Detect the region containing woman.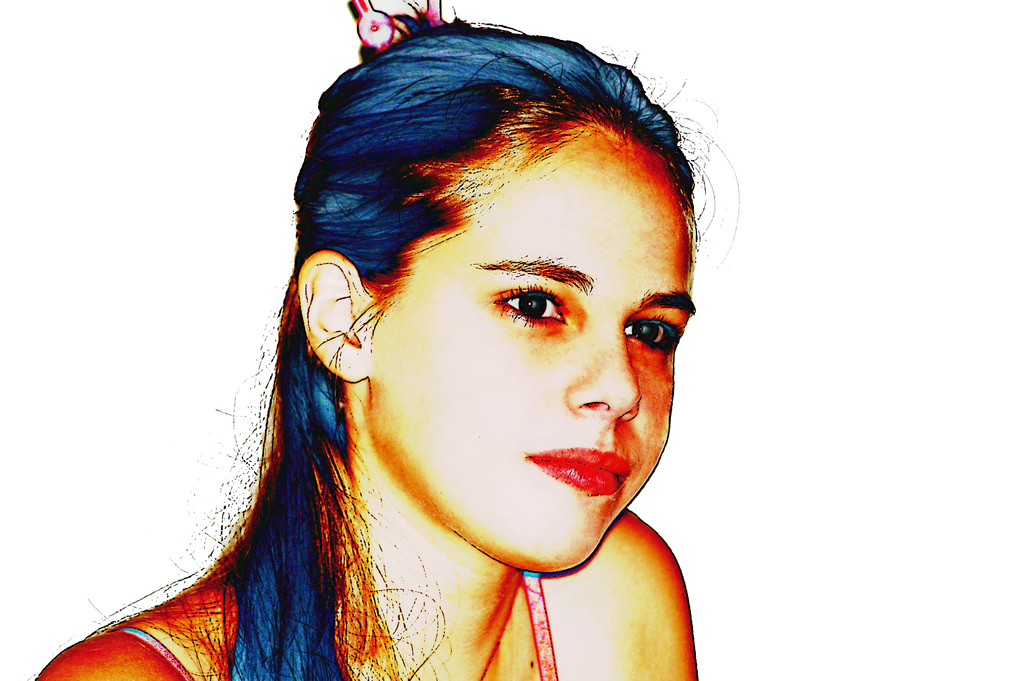
crop(105, 5, 753, 671).
